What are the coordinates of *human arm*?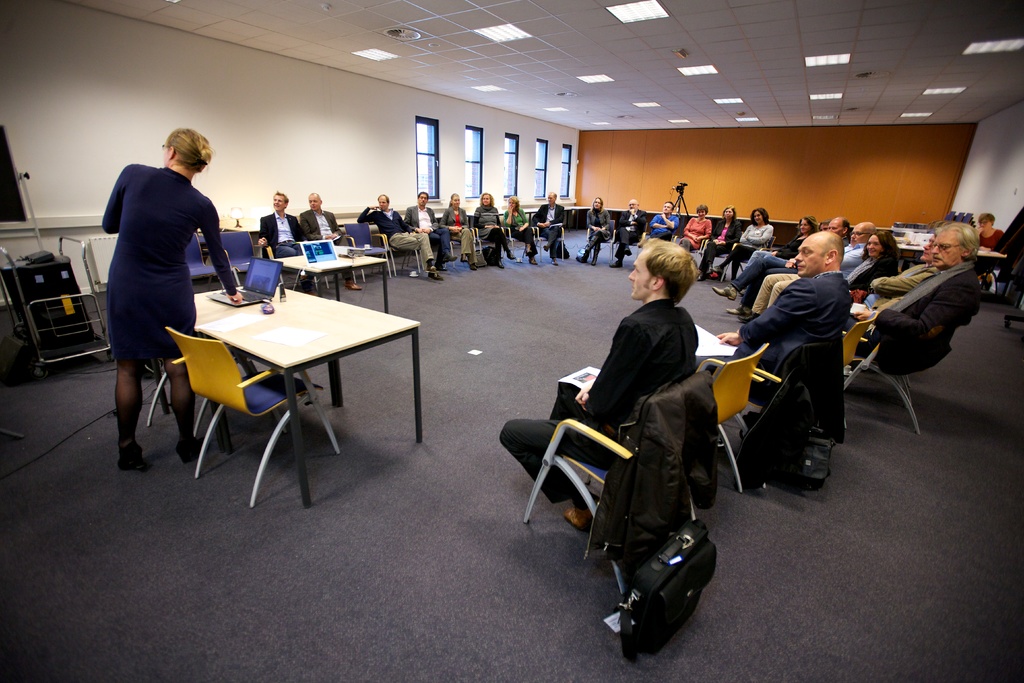
602:209:616:234.
